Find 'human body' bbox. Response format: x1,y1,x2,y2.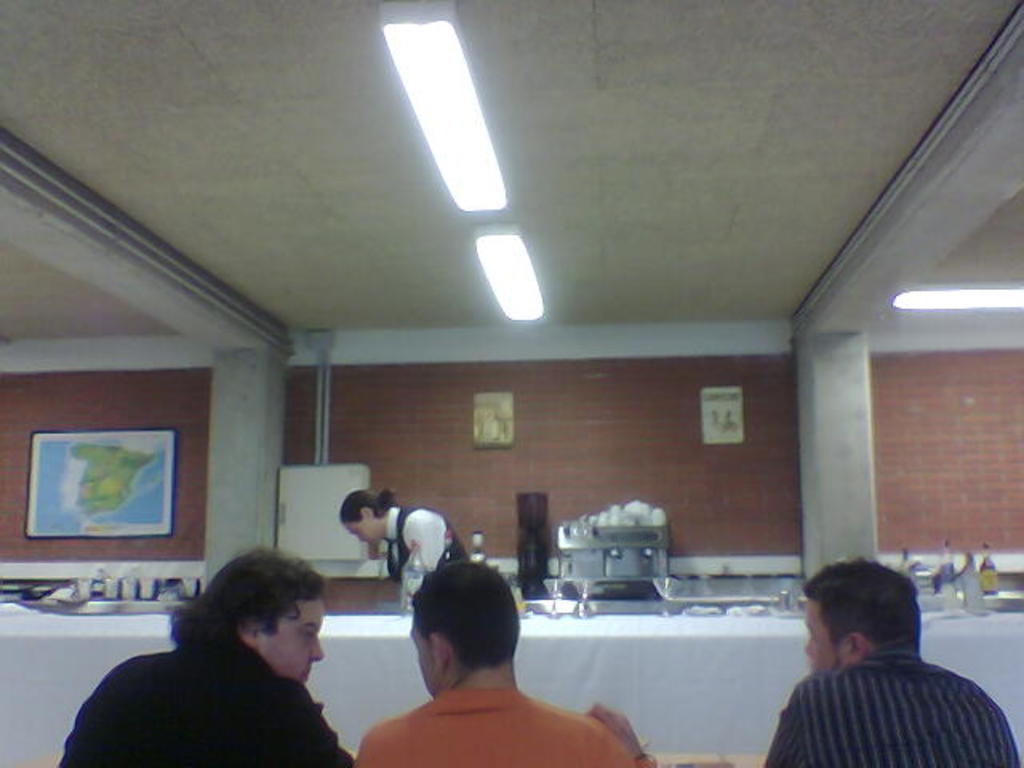
354,552,651,766.
